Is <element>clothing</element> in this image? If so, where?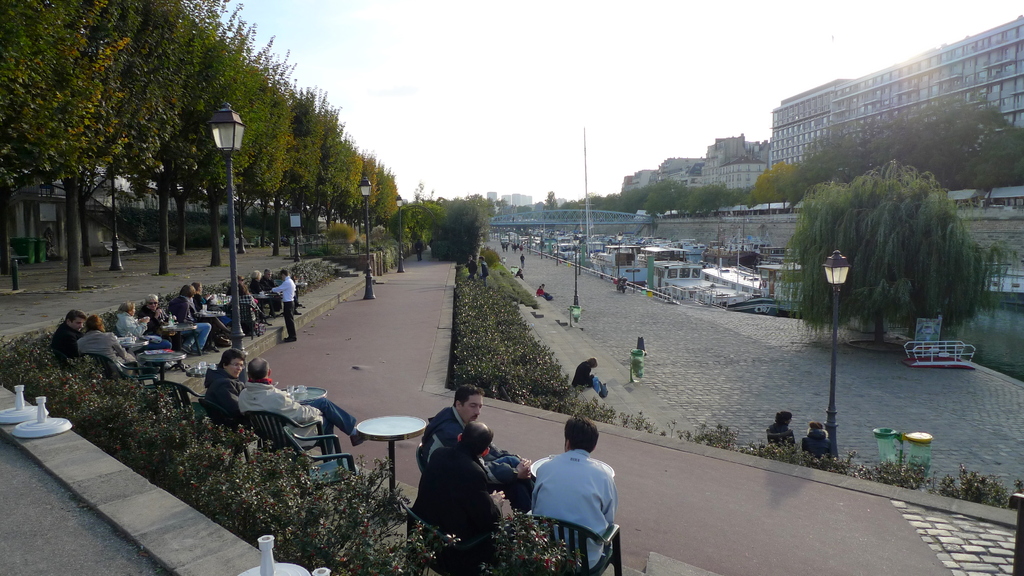
Yes, at l=764, t=426, r=796, b=444.
